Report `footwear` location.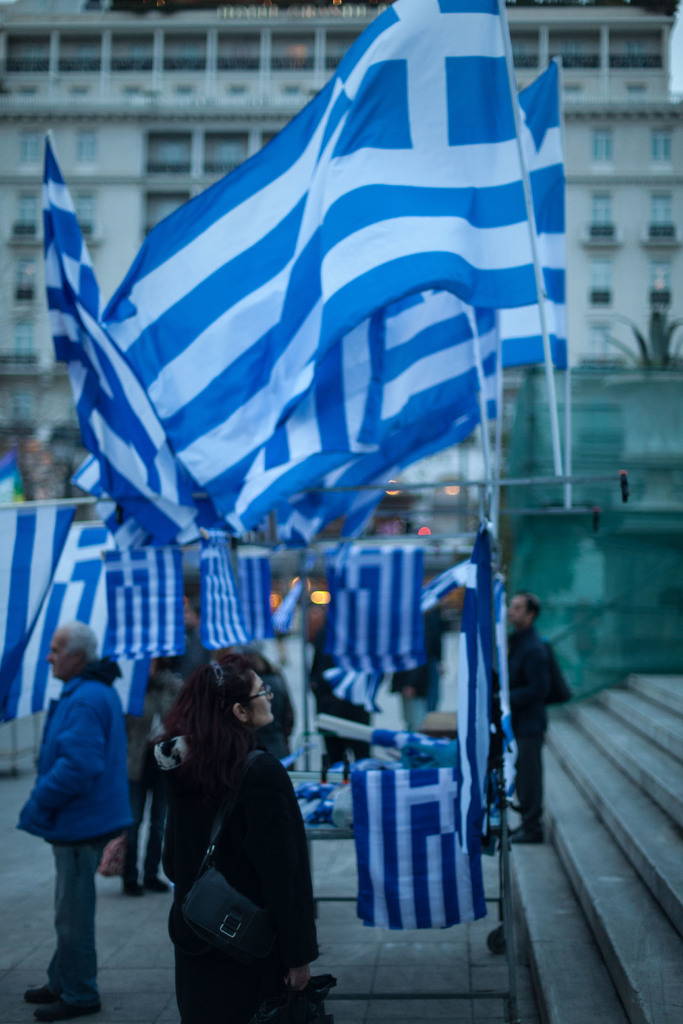
Report: box(19, 982, 67, 1005).
